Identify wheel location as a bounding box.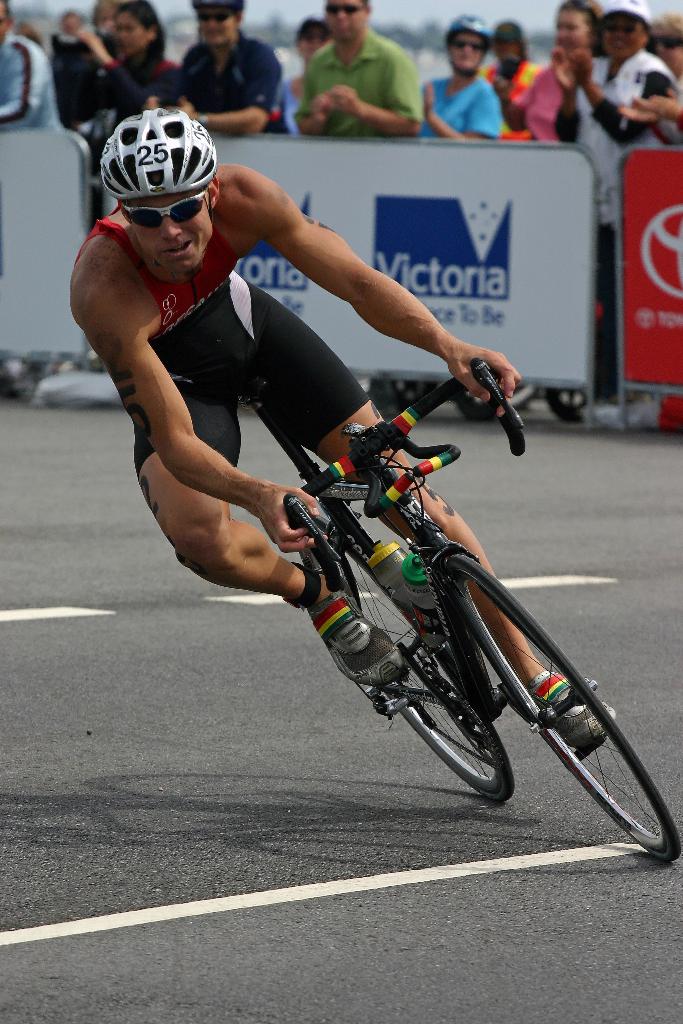
<region>425, 552, 682, 867</region>.
